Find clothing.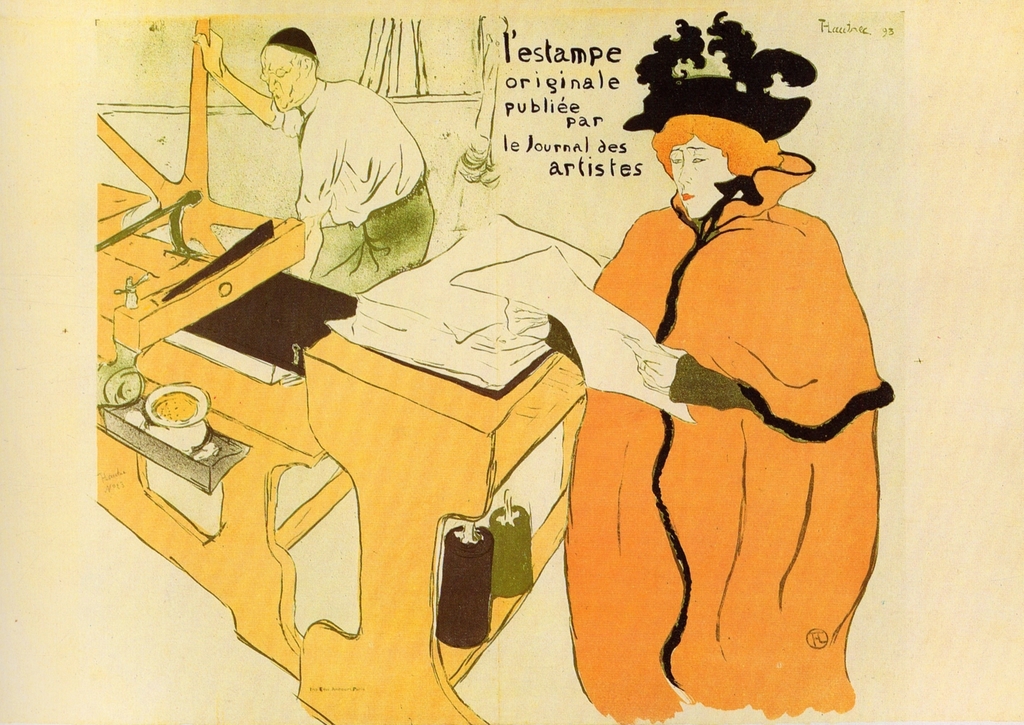
266, 77, 435, 297.
